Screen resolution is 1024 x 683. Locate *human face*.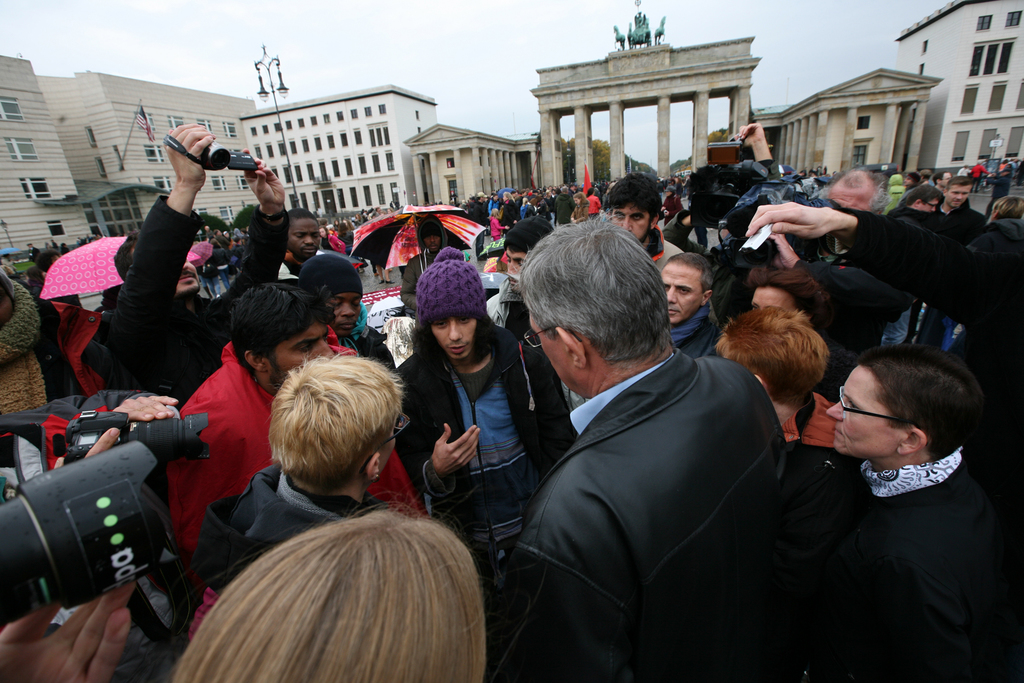
detection(177, 260, 200, 298).
